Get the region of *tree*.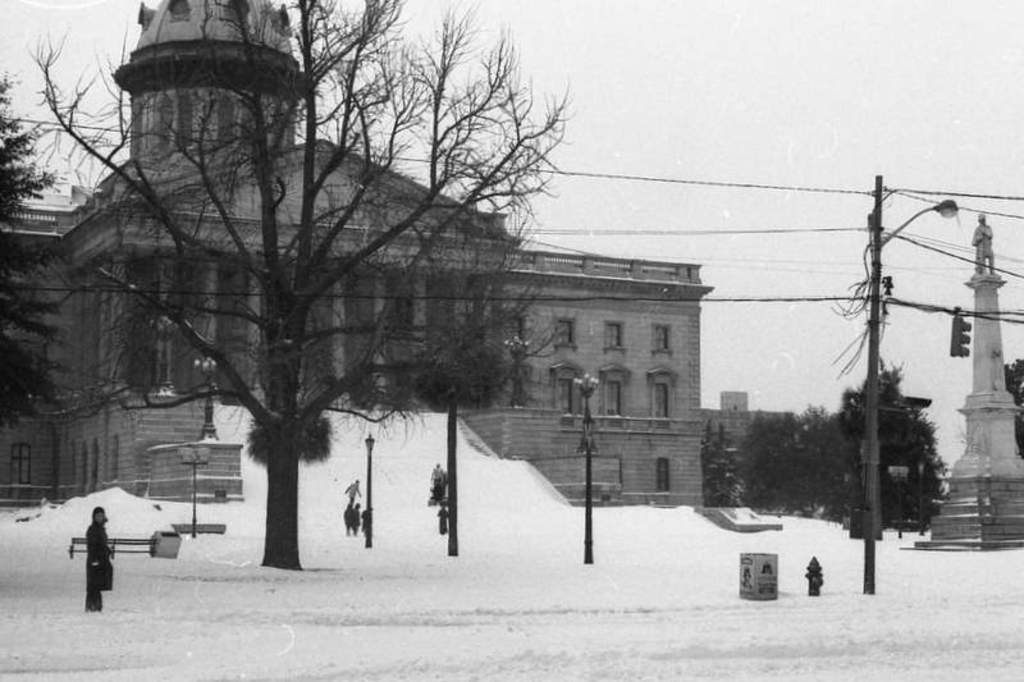
select_region(0, 70, 56, 431).
